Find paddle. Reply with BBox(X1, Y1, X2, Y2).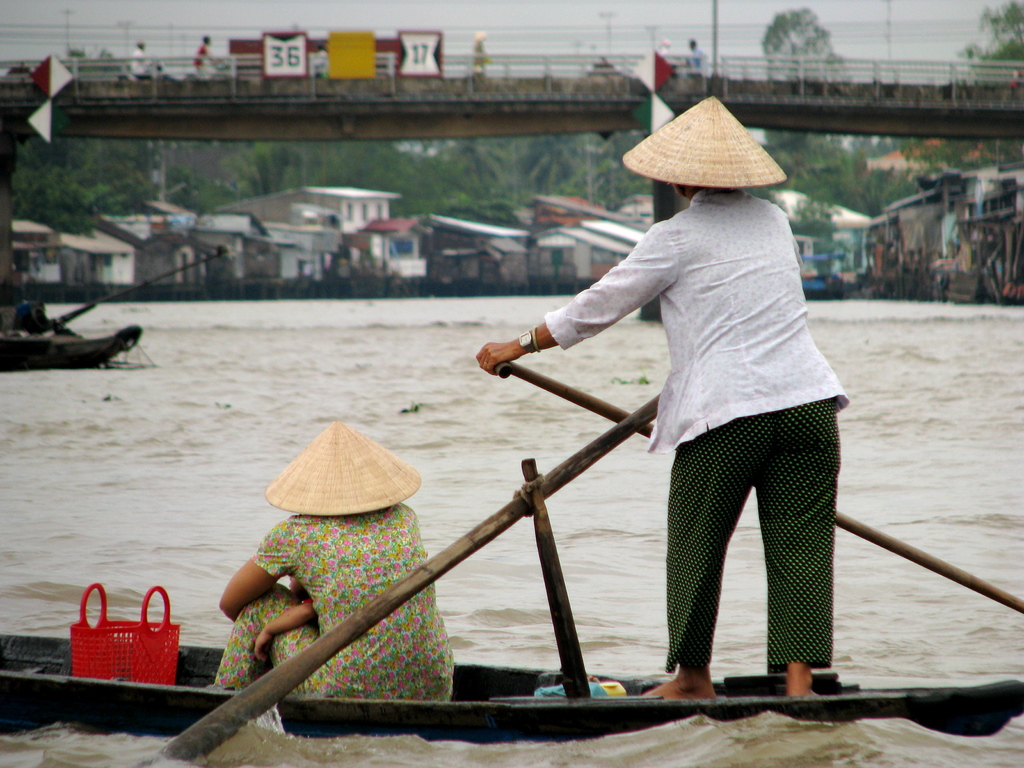
BBox(477, 333, 1023, 622).
